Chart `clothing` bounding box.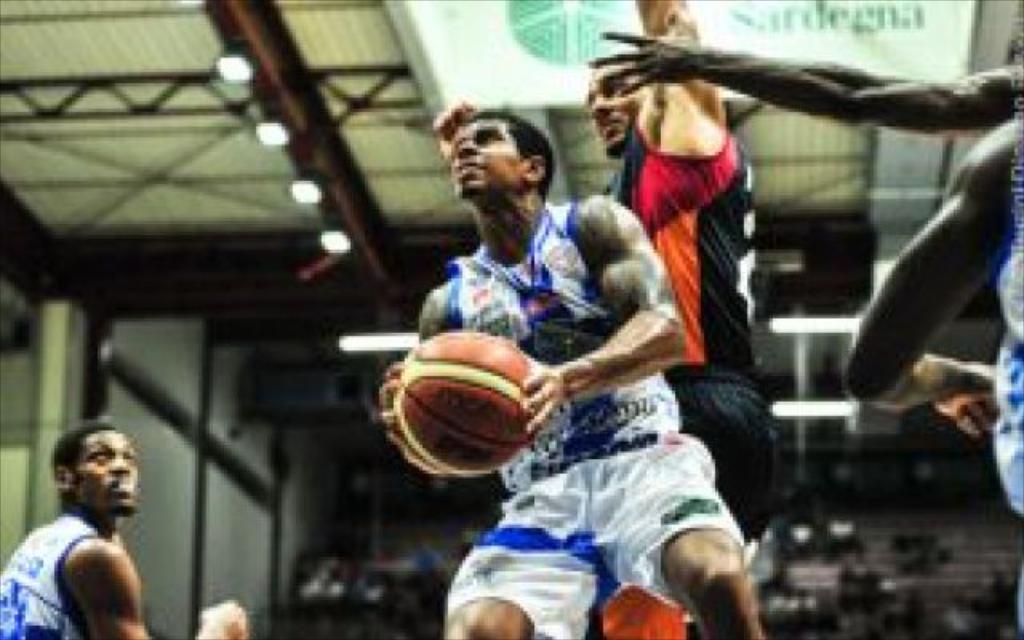
Charted: <box>0,512,101,638</box>.
